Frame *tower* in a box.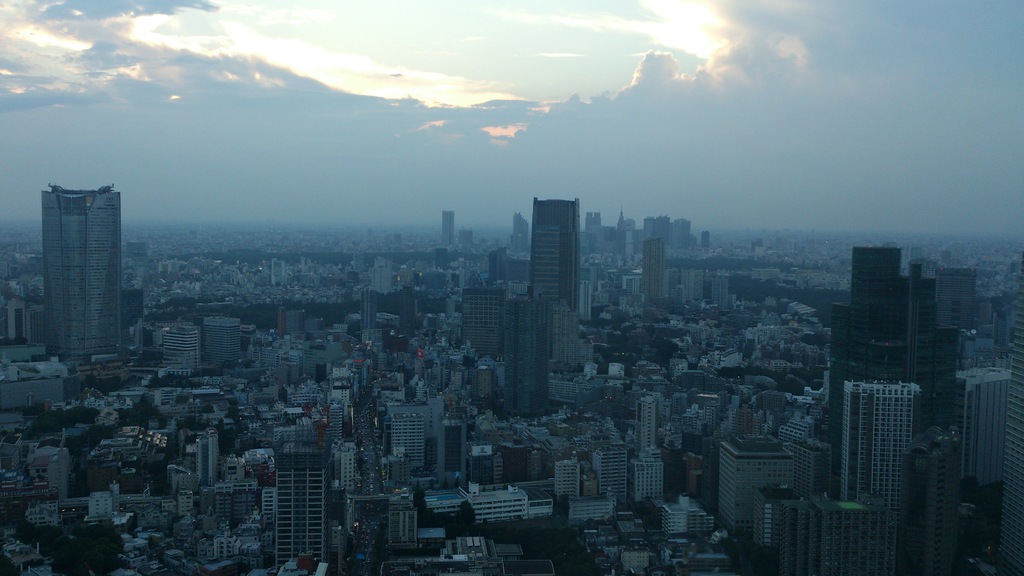
bbox=[635, 234, 668, 303].
